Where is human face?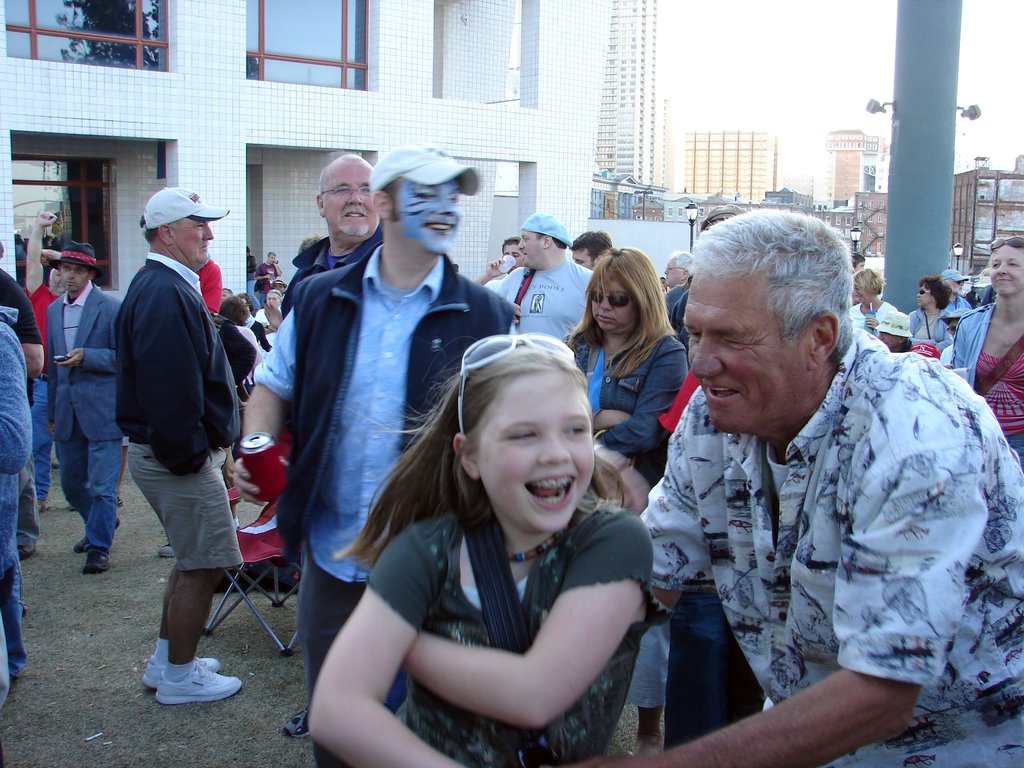
left=915, top=286, right=932, bottom=307.
